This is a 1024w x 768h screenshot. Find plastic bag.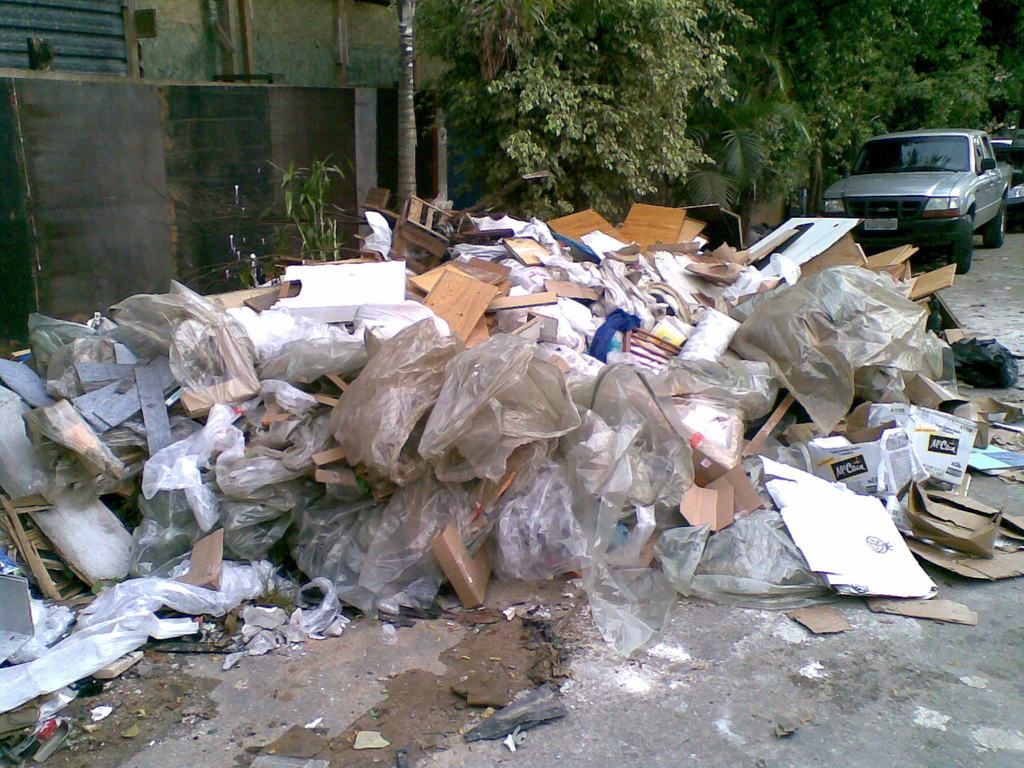
Bounding box: bbox=[54, 574, 250, 651].
